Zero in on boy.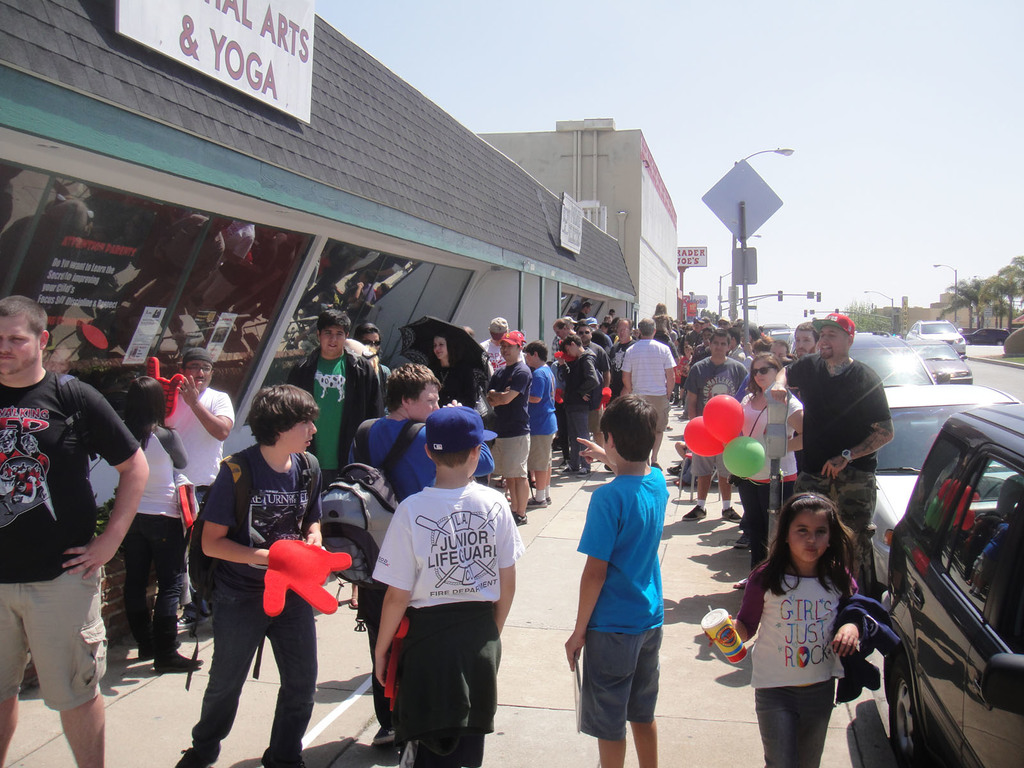
Zeroed in: [x1=373, y1=405, x2=525, y2=767].
